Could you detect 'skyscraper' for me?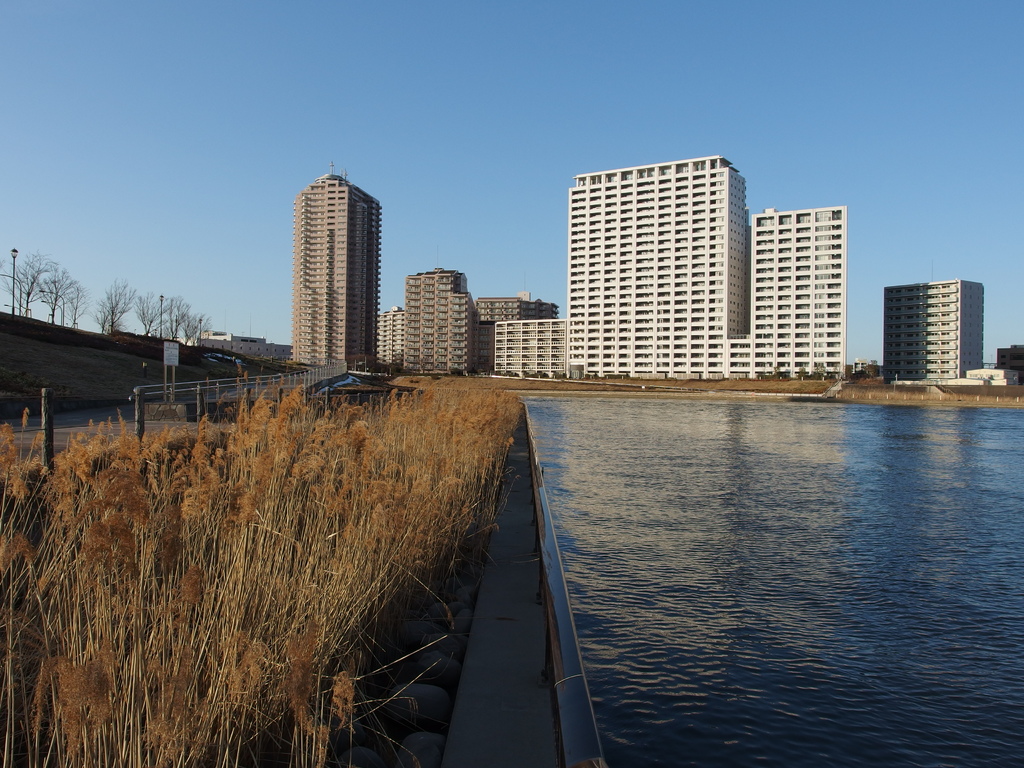
Detection result: (564, 154, 848, 378).
